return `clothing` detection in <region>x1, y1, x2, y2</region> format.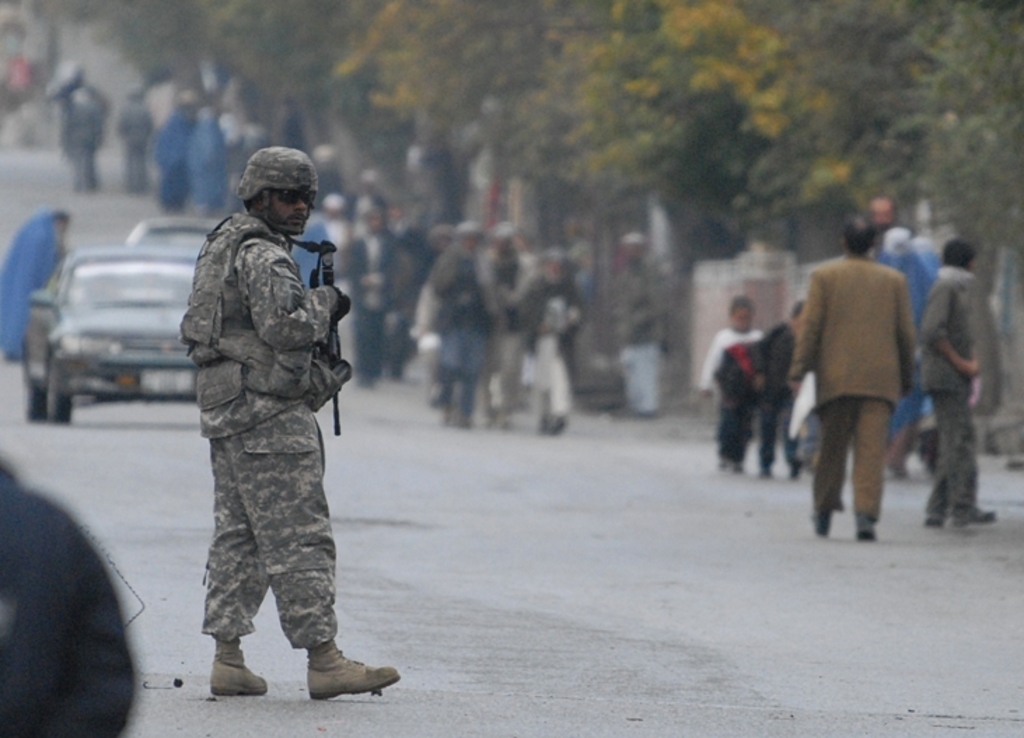
<region>748, 315, 801, 469</region>.
